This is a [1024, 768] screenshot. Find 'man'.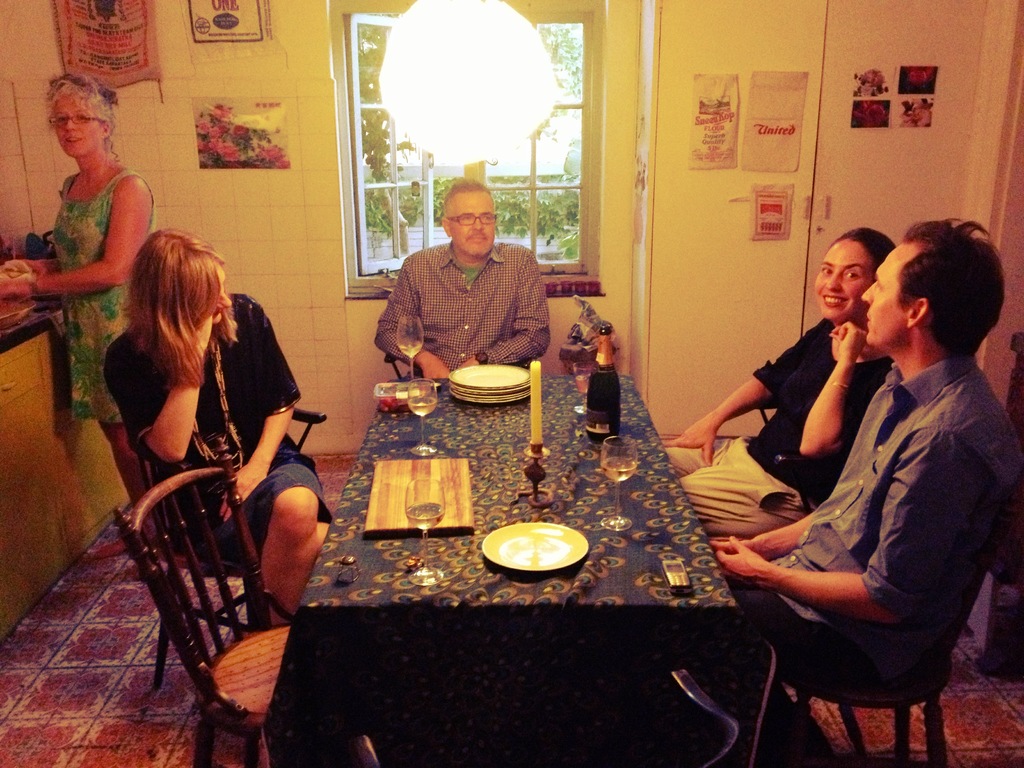
Bounding box: left=711, top=191, right=1012, bottom=767.
